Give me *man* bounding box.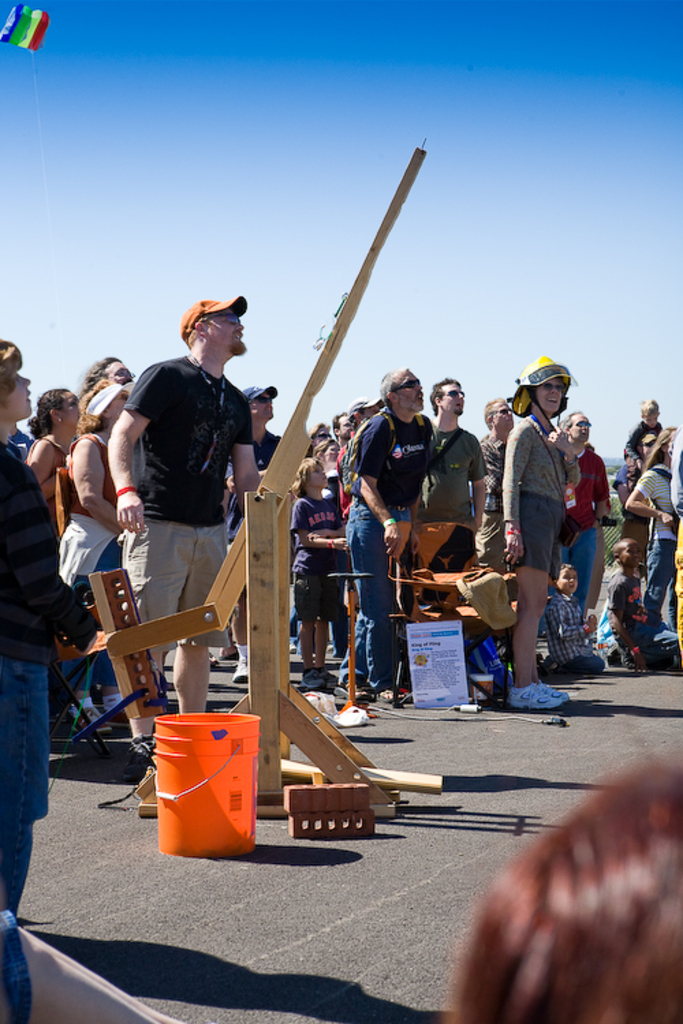
<box>340,363,440,695</box>.
